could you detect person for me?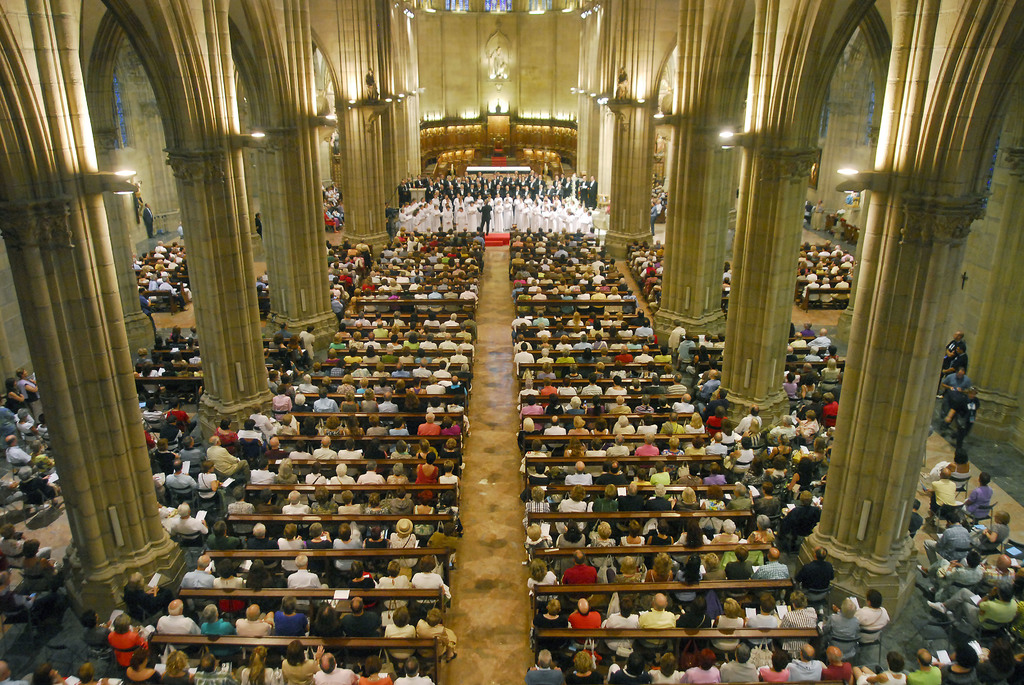
Detection result: region(530, 560, 554, 594).
